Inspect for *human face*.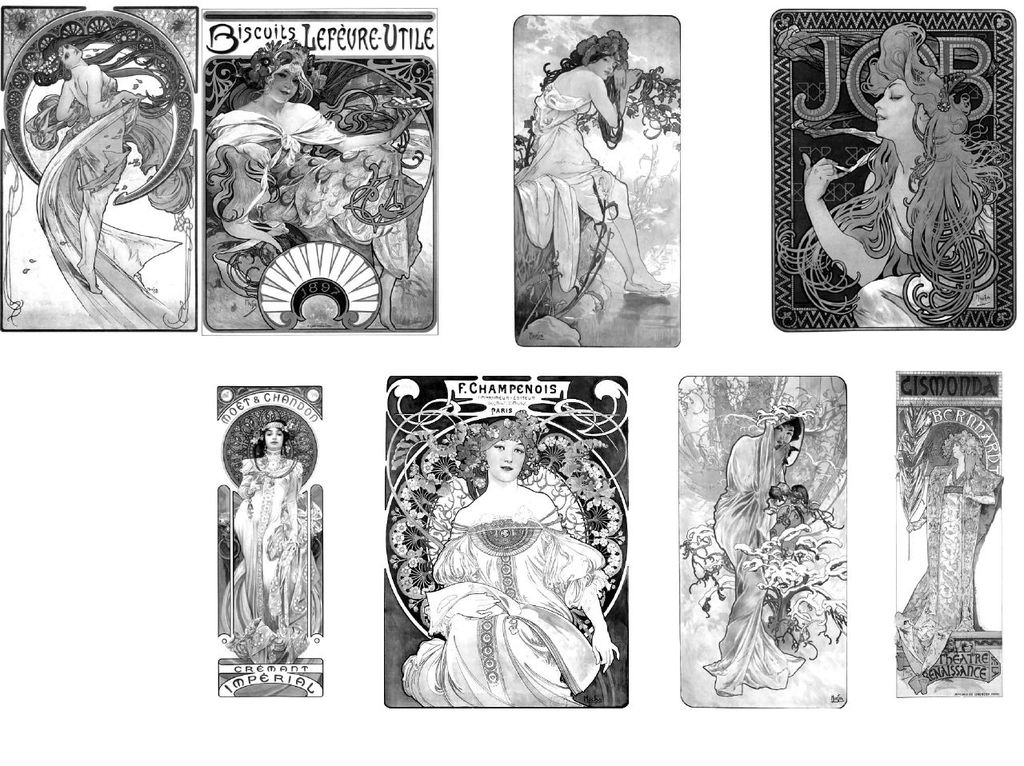
Inspection: locate(271, 69, 298, 99).
